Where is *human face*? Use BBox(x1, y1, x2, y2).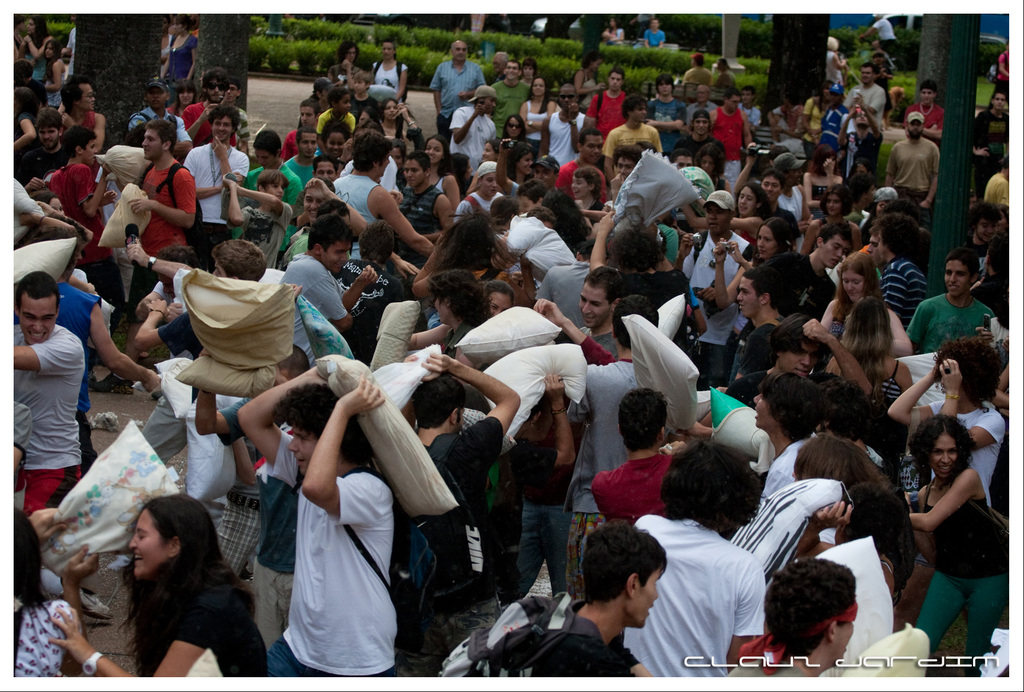
BBox(479, 142, 492, 160).
